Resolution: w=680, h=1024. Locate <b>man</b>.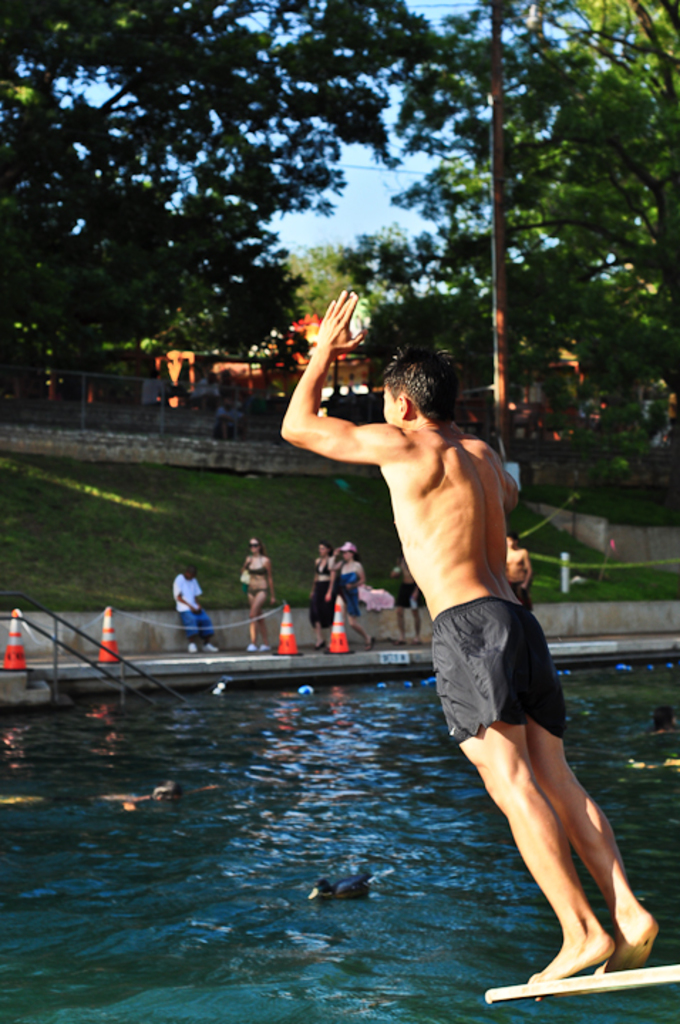
Rect(275, 287, 662, 1004).
